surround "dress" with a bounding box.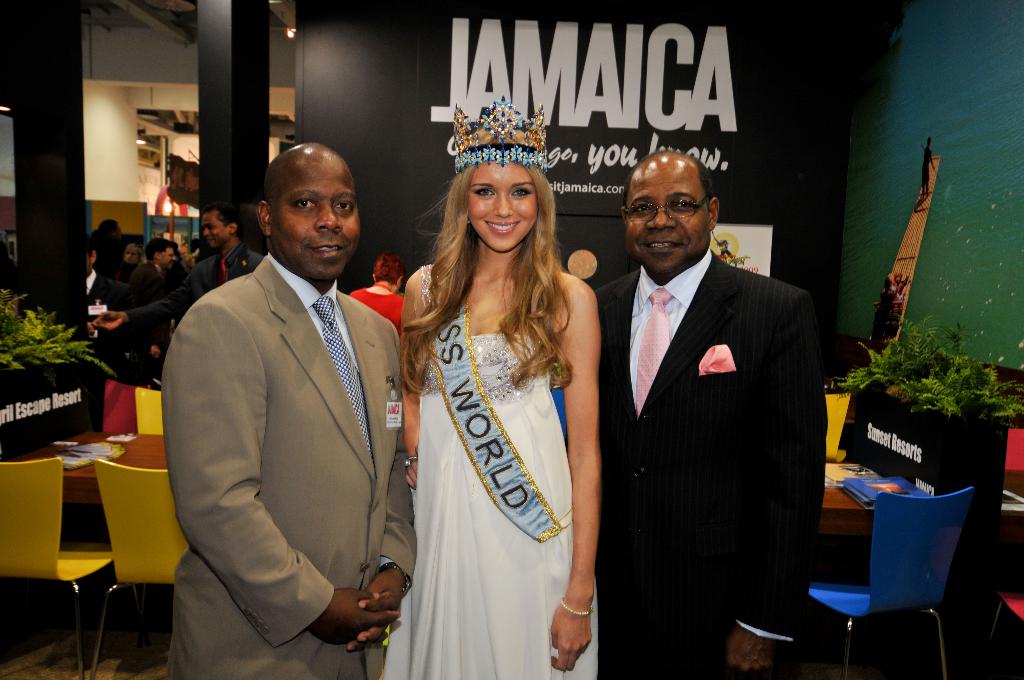
{"left": 379, "top": 332, "right": 604, "bottom": 679}.
